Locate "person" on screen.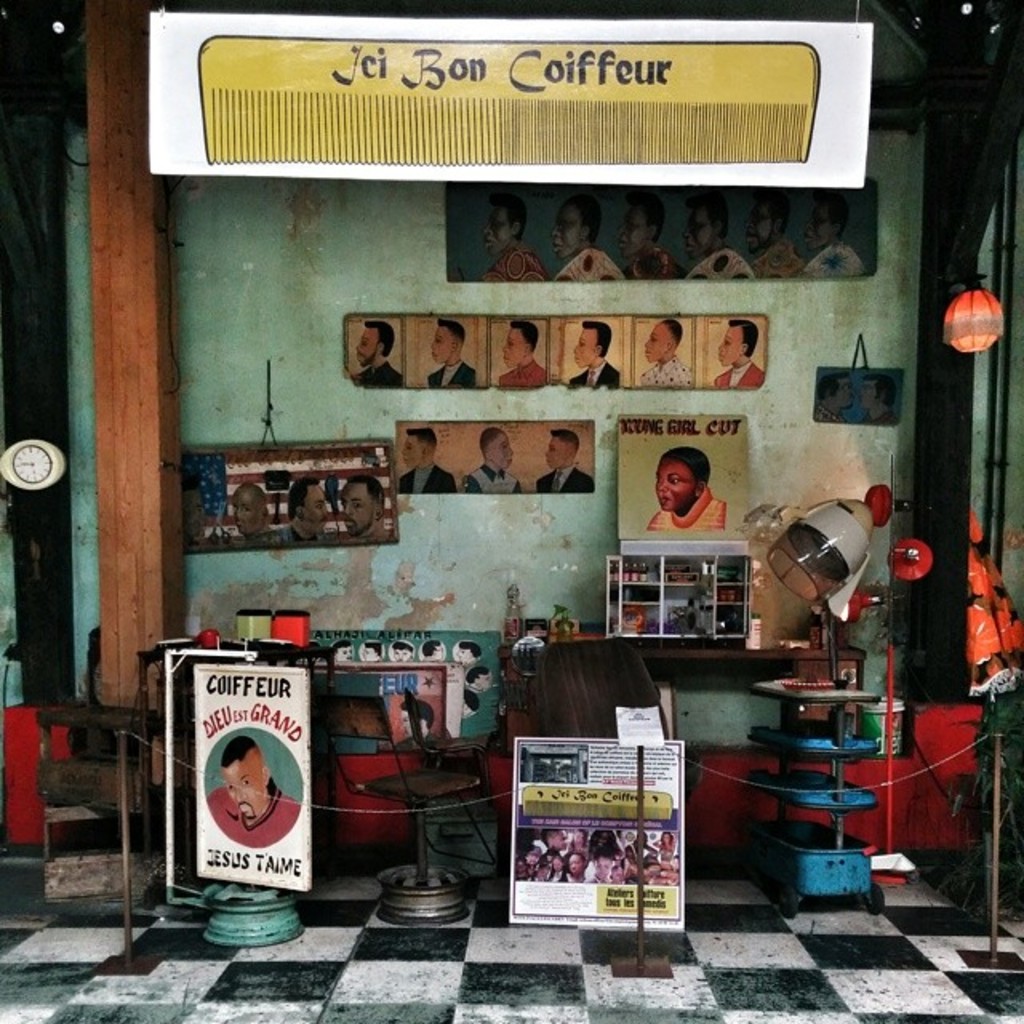
On screen at {"x1": 550, "y1": 198, "x2": 622, "y2": 290}.
